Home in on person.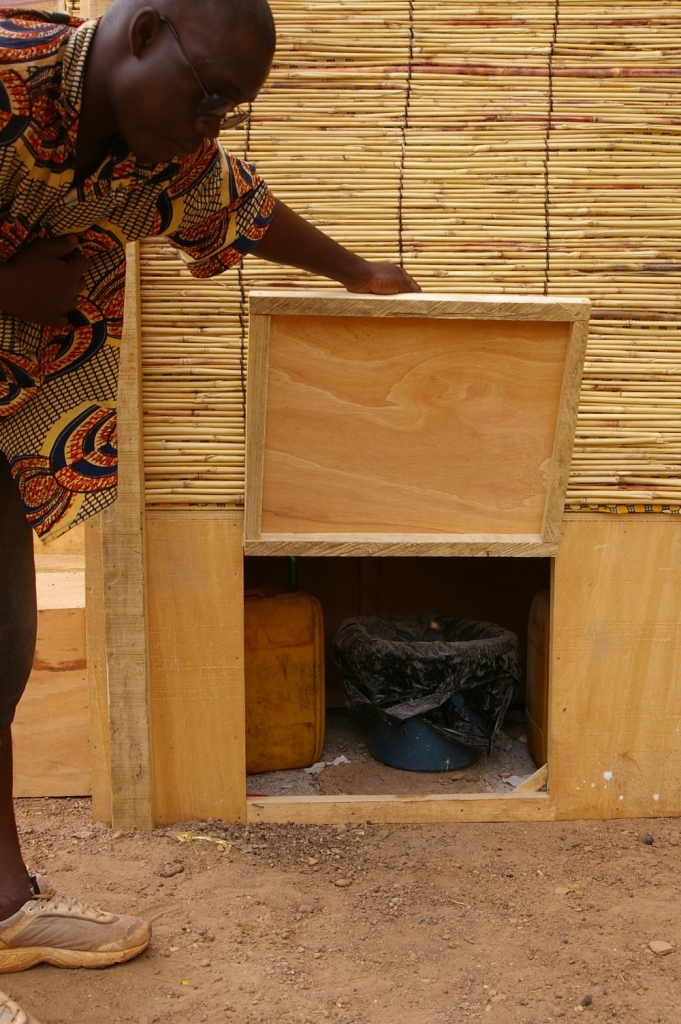
Homed in at <bbox>0, 2, 423, 1023</bbox>.
